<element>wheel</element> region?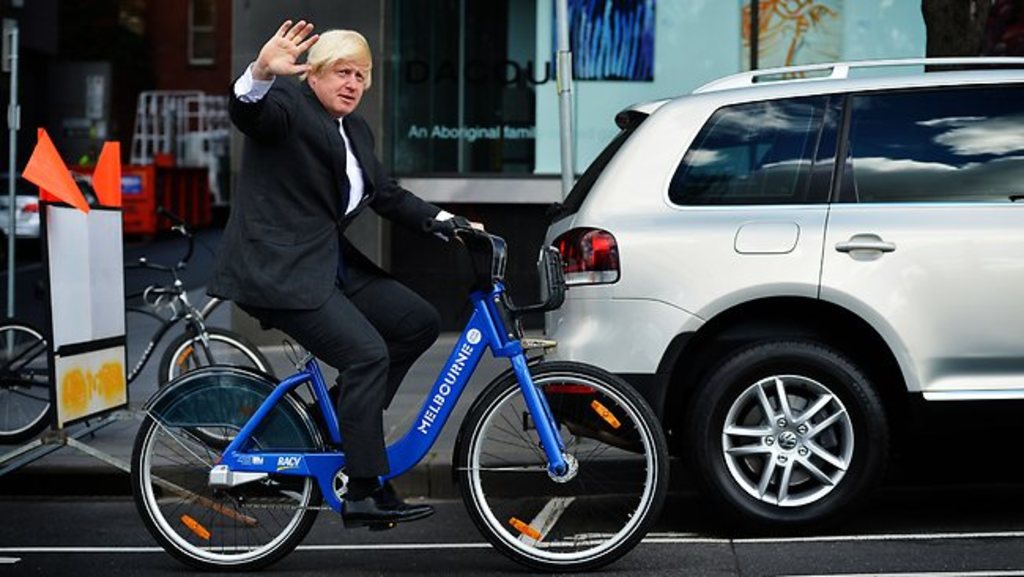
pyautogui.locateOnScreen(710, 339, 877, 512)
